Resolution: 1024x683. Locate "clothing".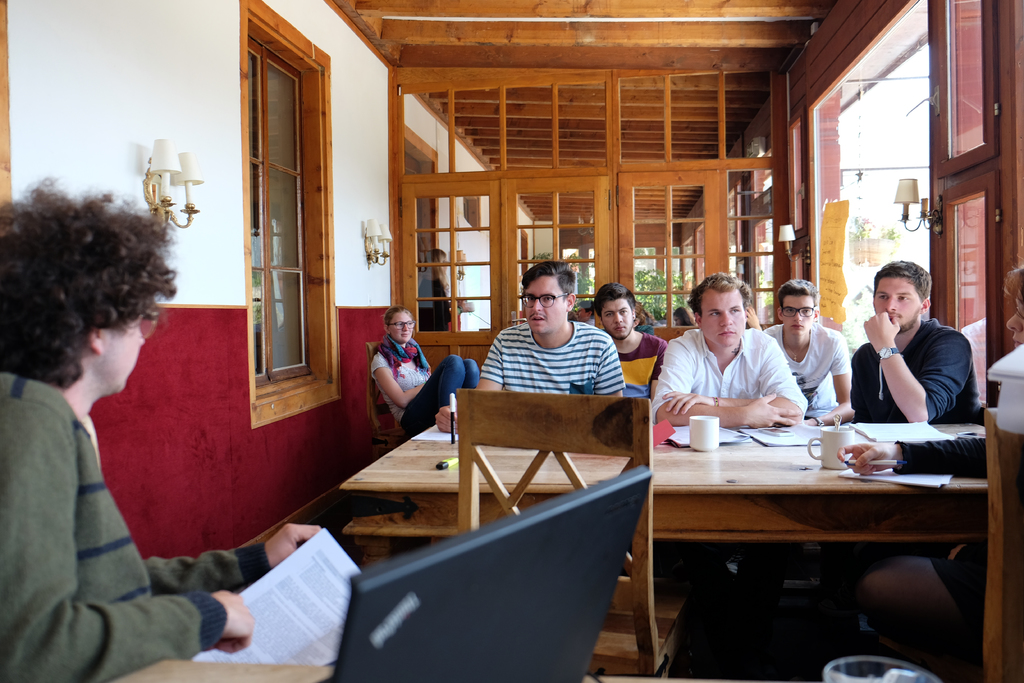
bbox=[481, 315, 643, 413].
